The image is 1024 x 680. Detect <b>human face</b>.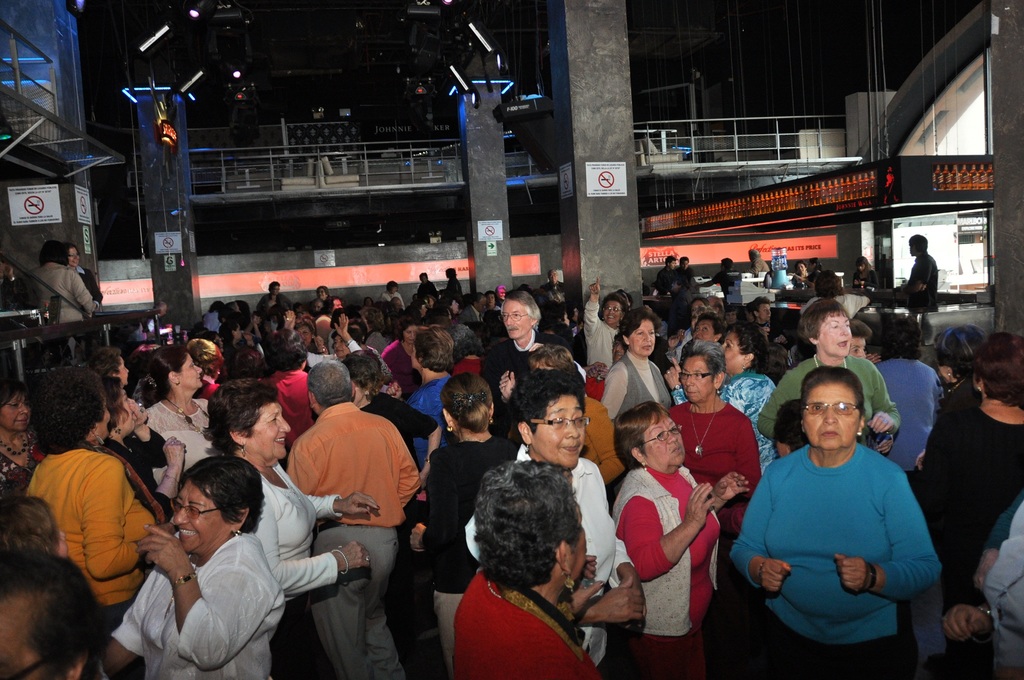
Detection: [548, 269, 556, 282].
